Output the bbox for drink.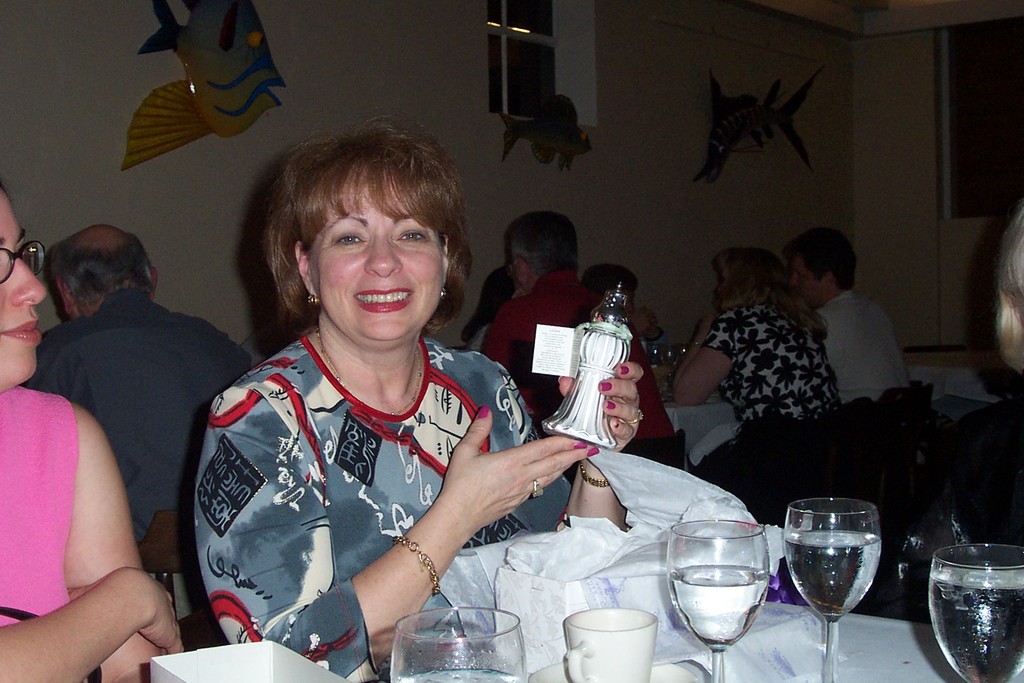
box(670, 570, 771, 641).
